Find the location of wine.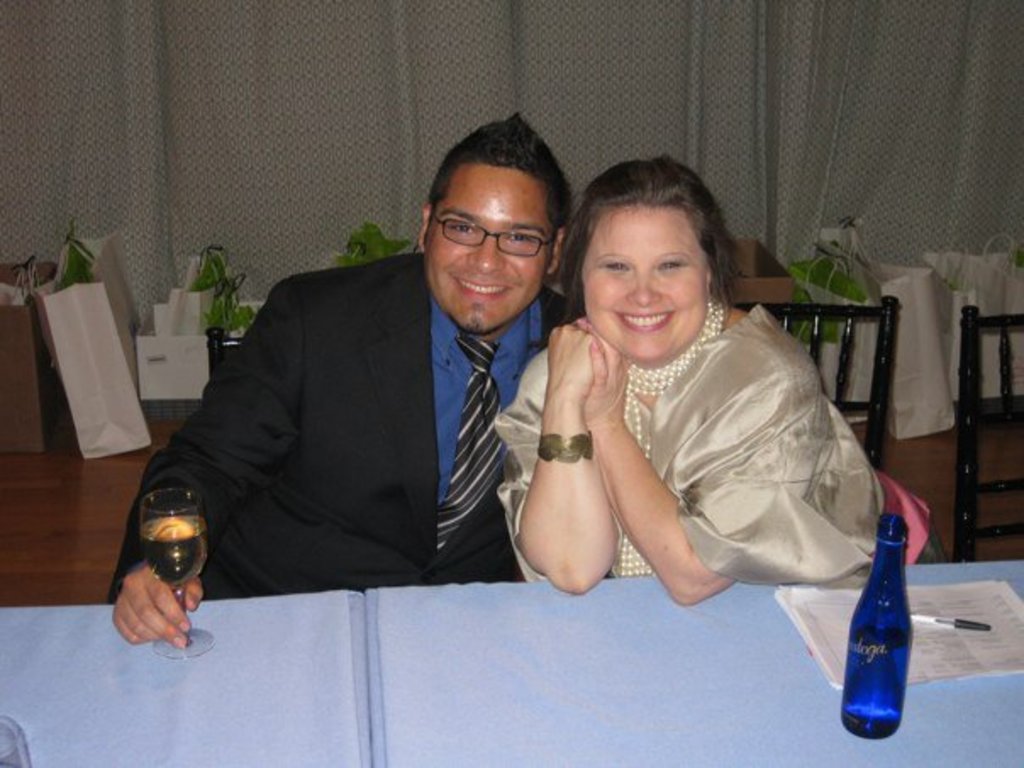
Location: region(125, 510, 210, 585).
